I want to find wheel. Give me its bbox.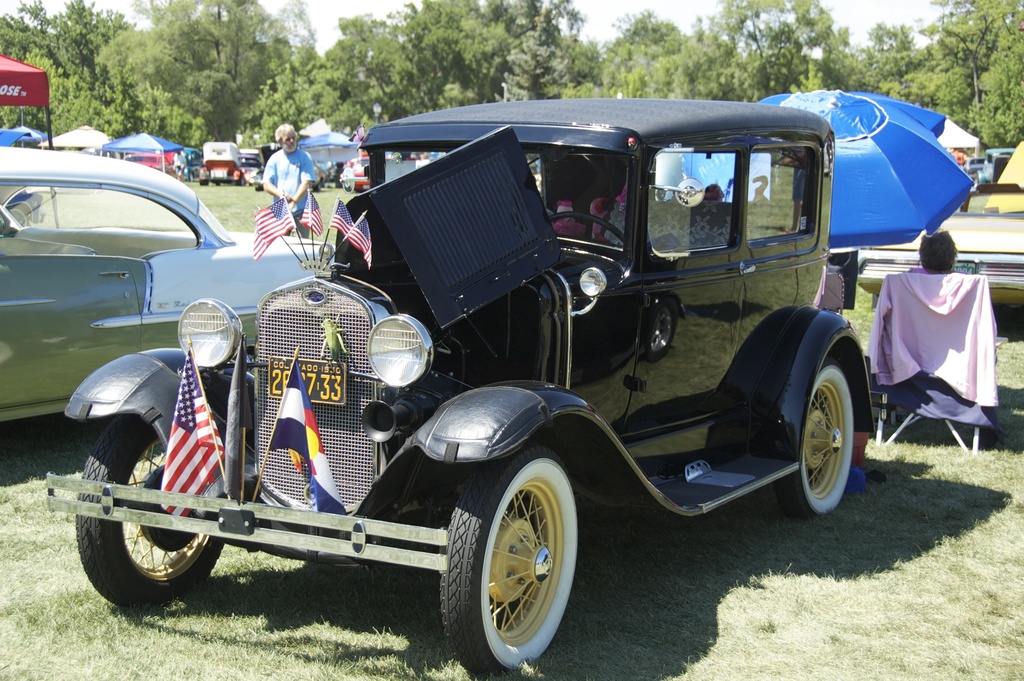
446:460:584:664.
